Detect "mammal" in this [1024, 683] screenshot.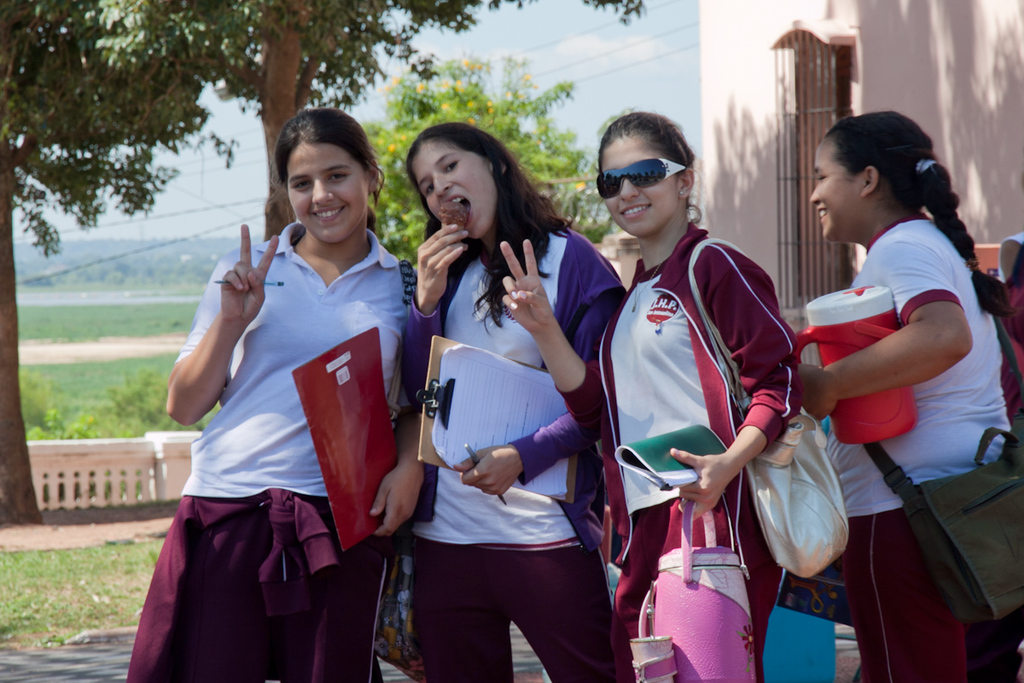
Detection: [499, 111, 791, 680].
